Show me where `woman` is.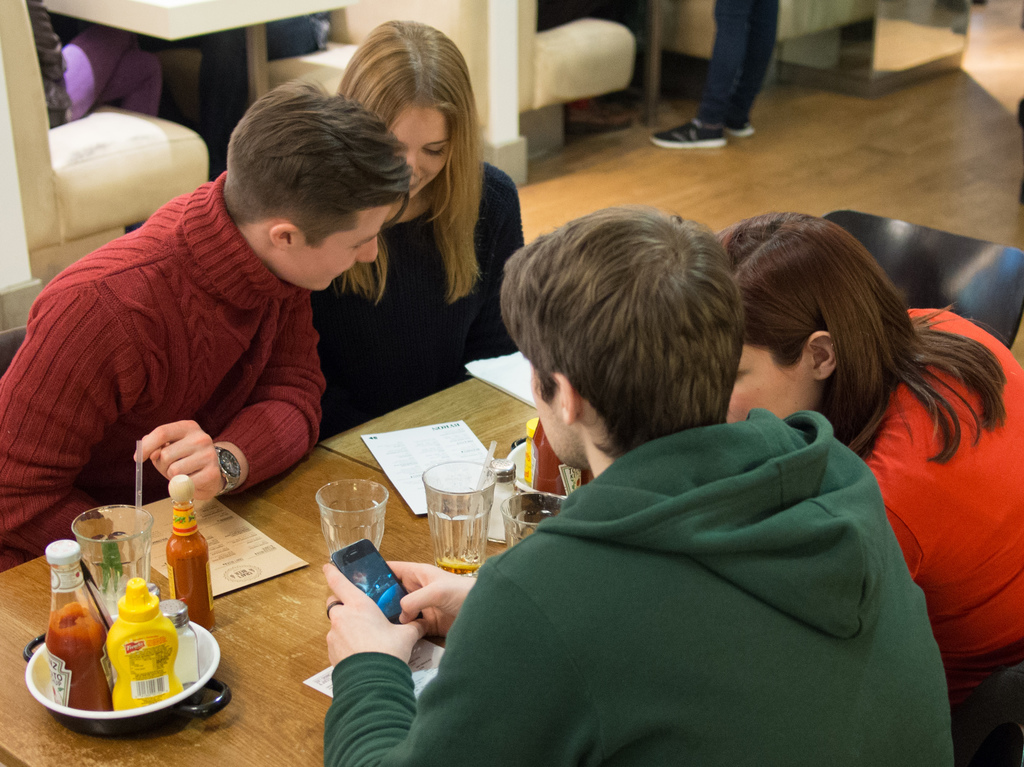
`woman` is at x1=724 y1=210 x2=1023 y2=766.
